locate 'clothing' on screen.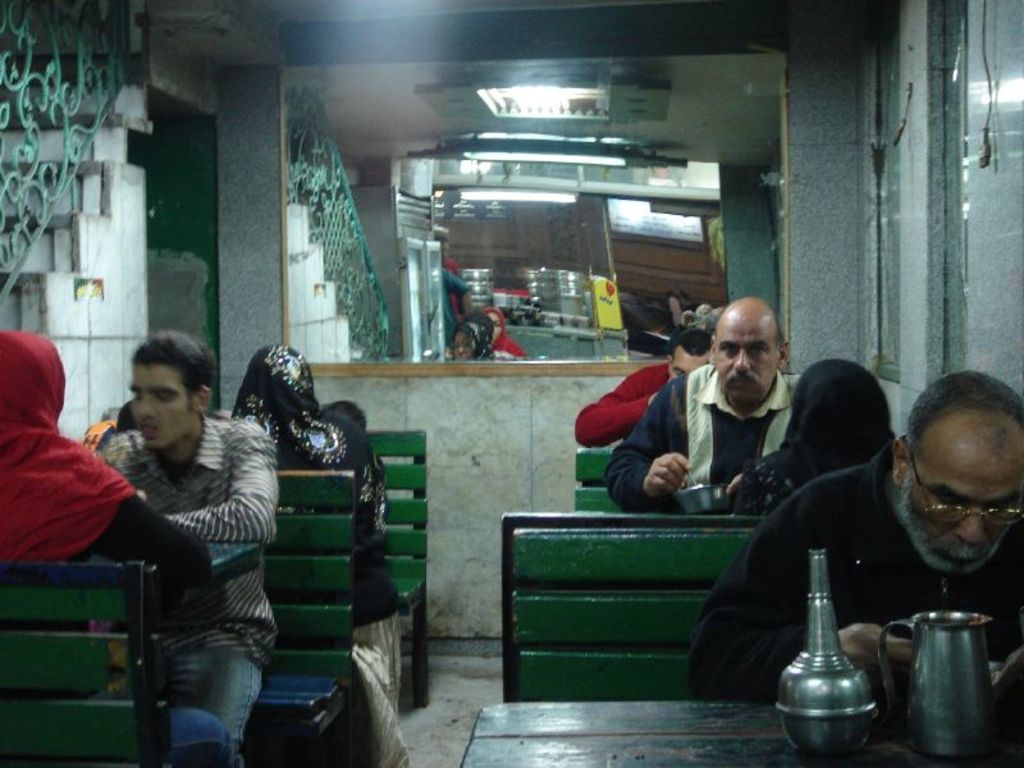
On screen at box(96, 429, 284, 671).
